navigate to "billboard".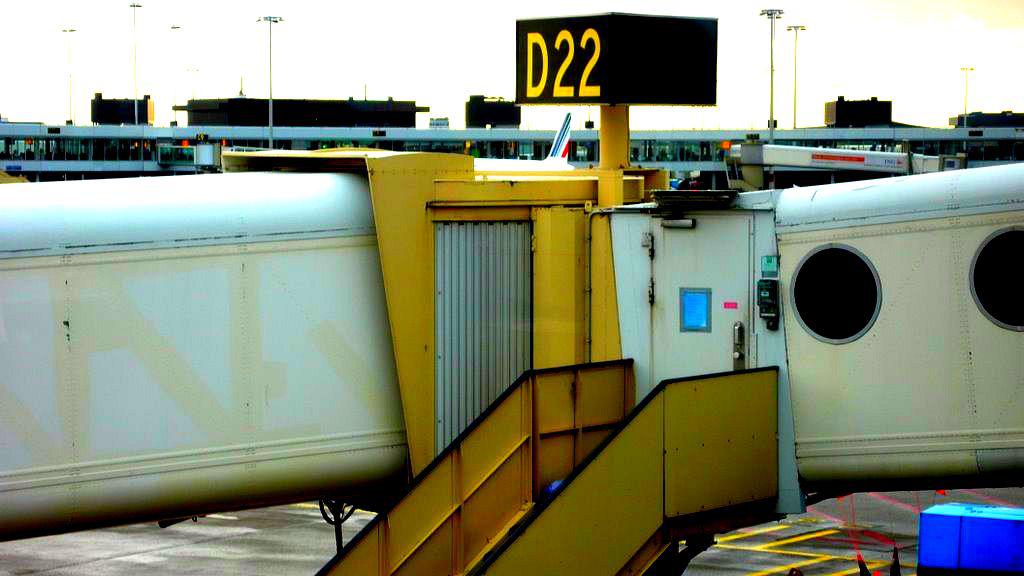
Navigation target: crop(513, 9, 716, 108).
